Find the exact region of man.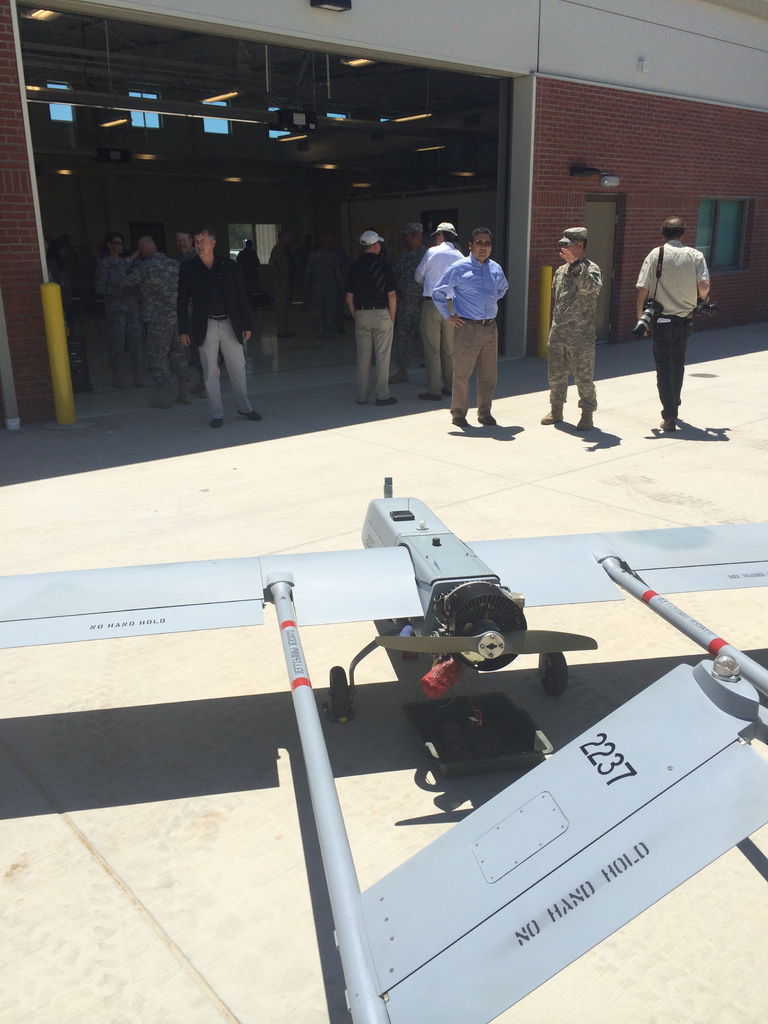
Exact region: [172, 224, 209, 397].
